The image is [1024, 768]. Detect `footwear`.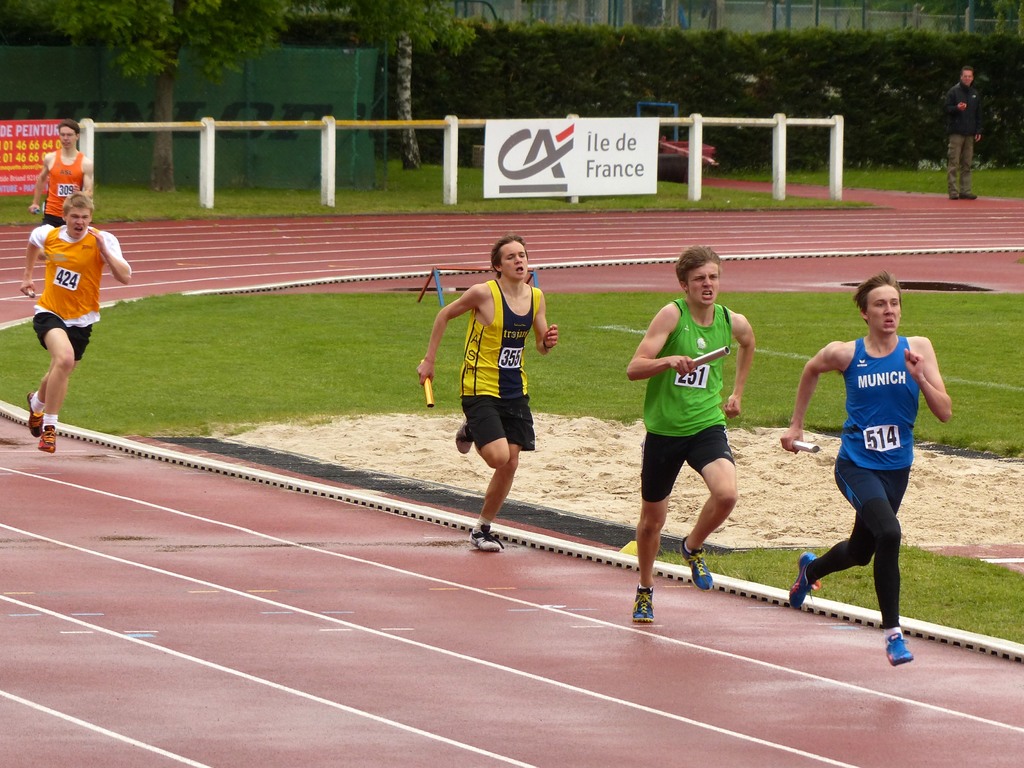
Detection: Rect(882, 628, 916, 666).
